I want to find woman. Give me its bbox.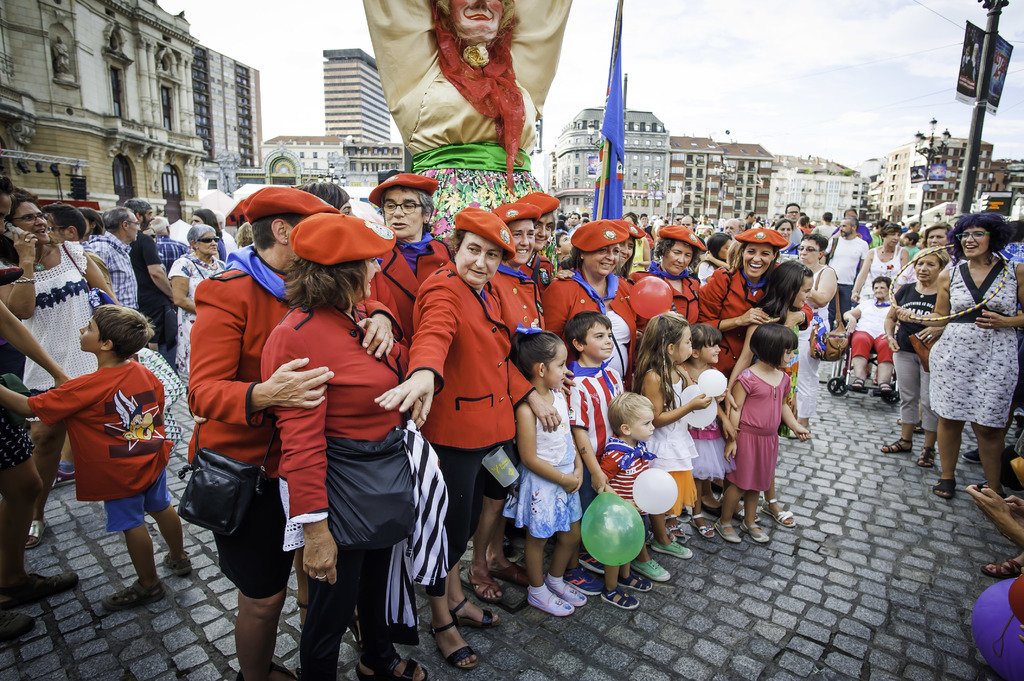
x1=620, y1=222, x2=640, y2=276.
